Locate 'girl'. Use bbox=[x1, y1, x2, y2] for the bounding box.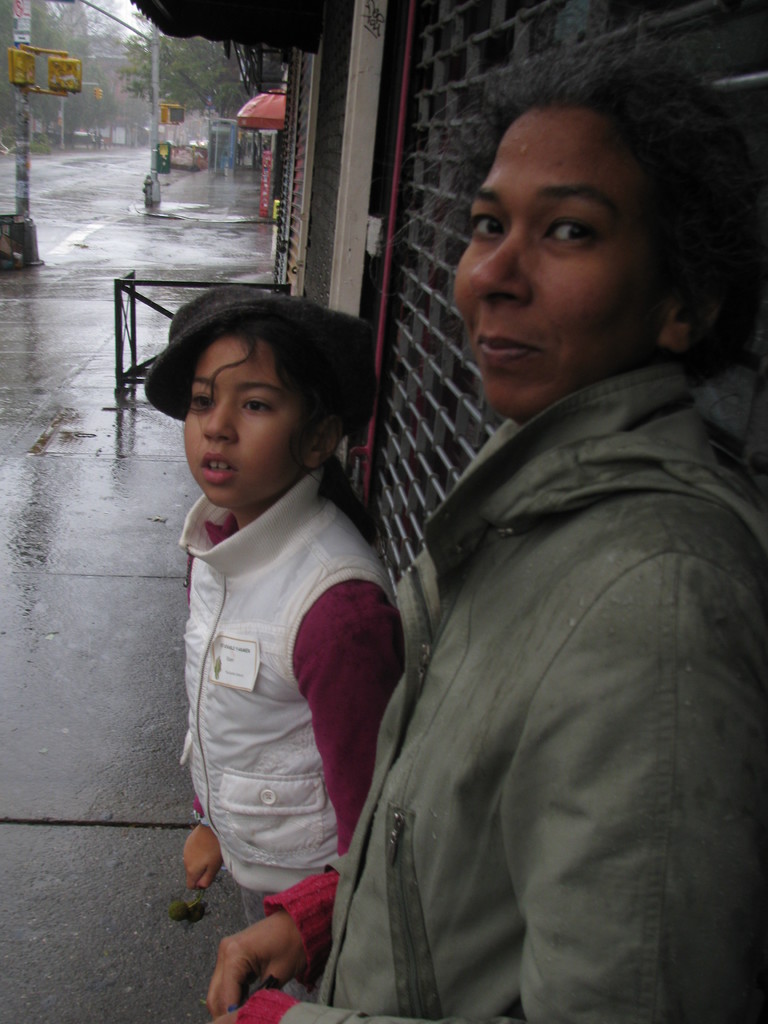
bbox=[127, 263, 435, 986].
